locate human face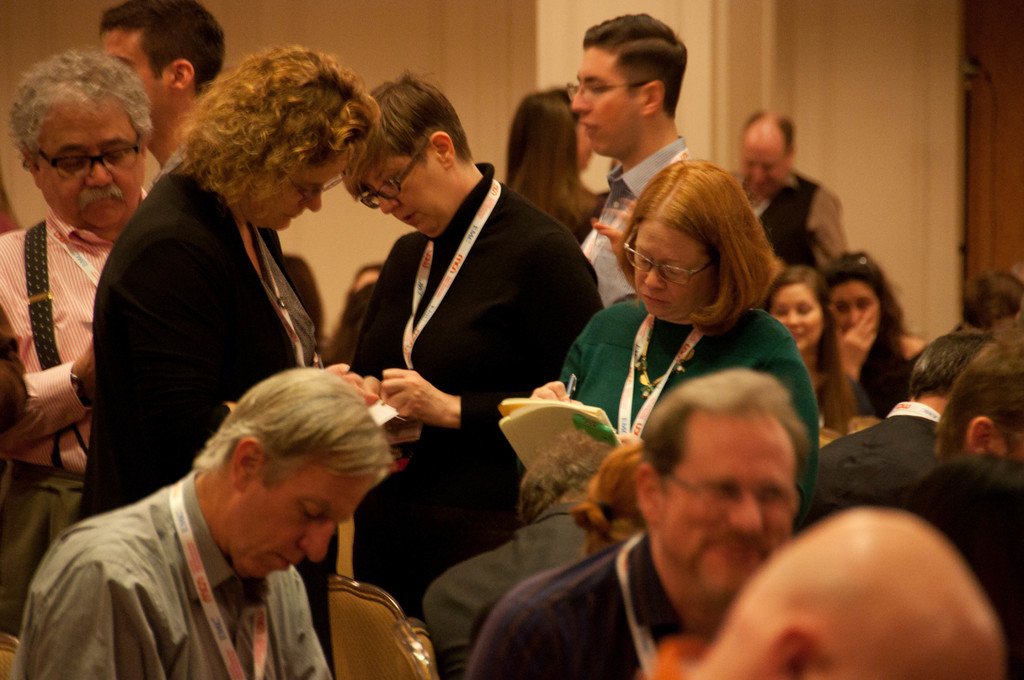
[830,281,879,339]
